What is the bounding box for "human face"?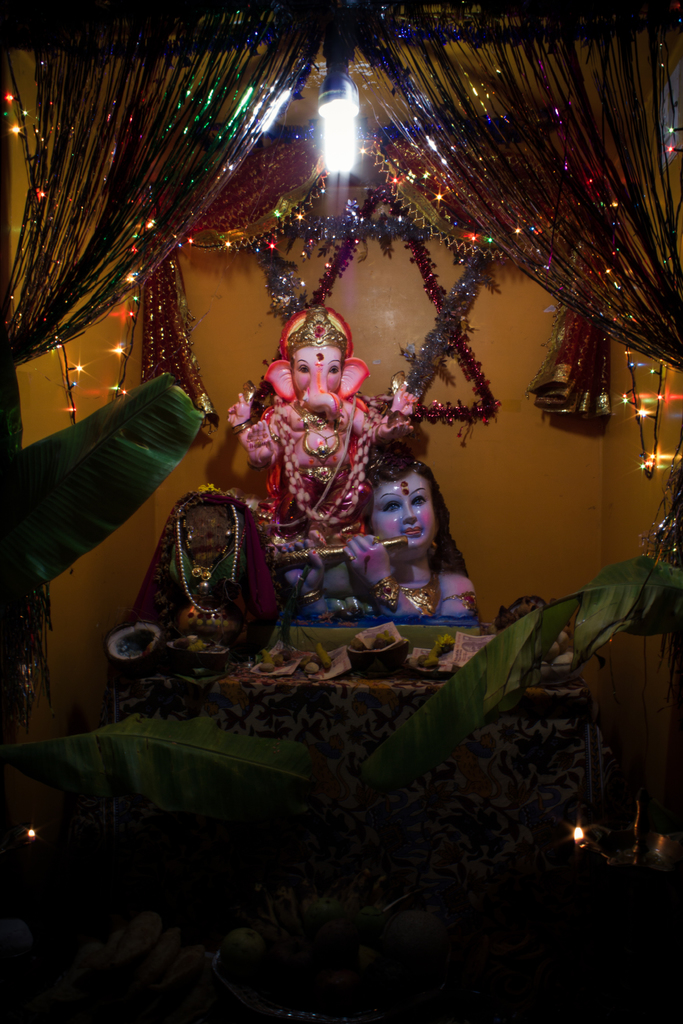
(x1=368, y1=467, x2=438, y2=552).
